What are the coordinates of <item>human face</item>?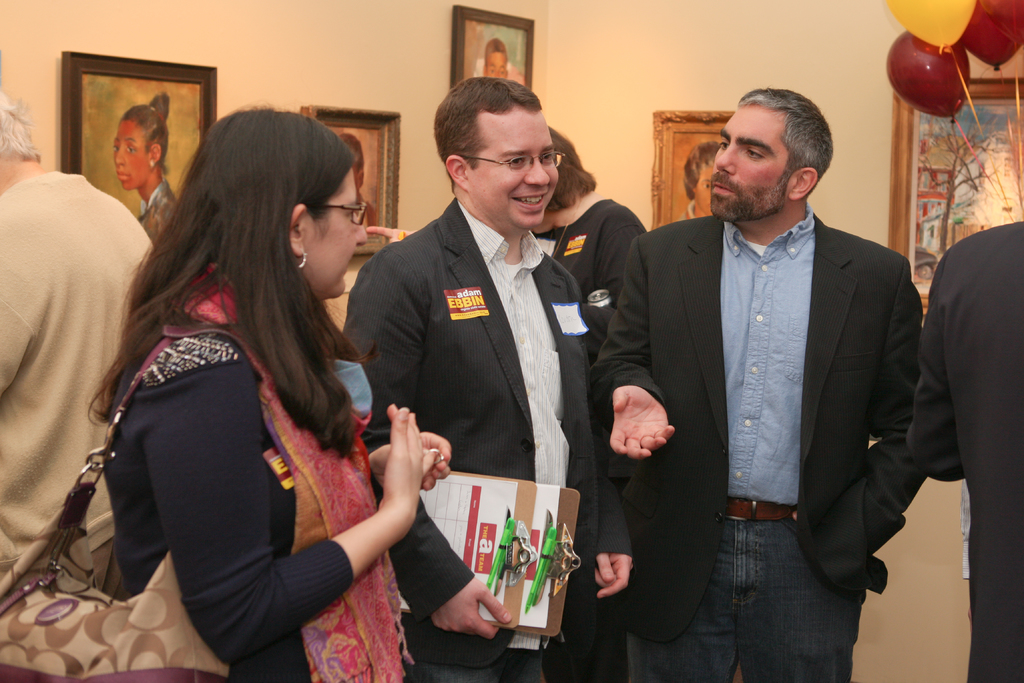
<bbox>695, 163, 709, 211</bbox>.
